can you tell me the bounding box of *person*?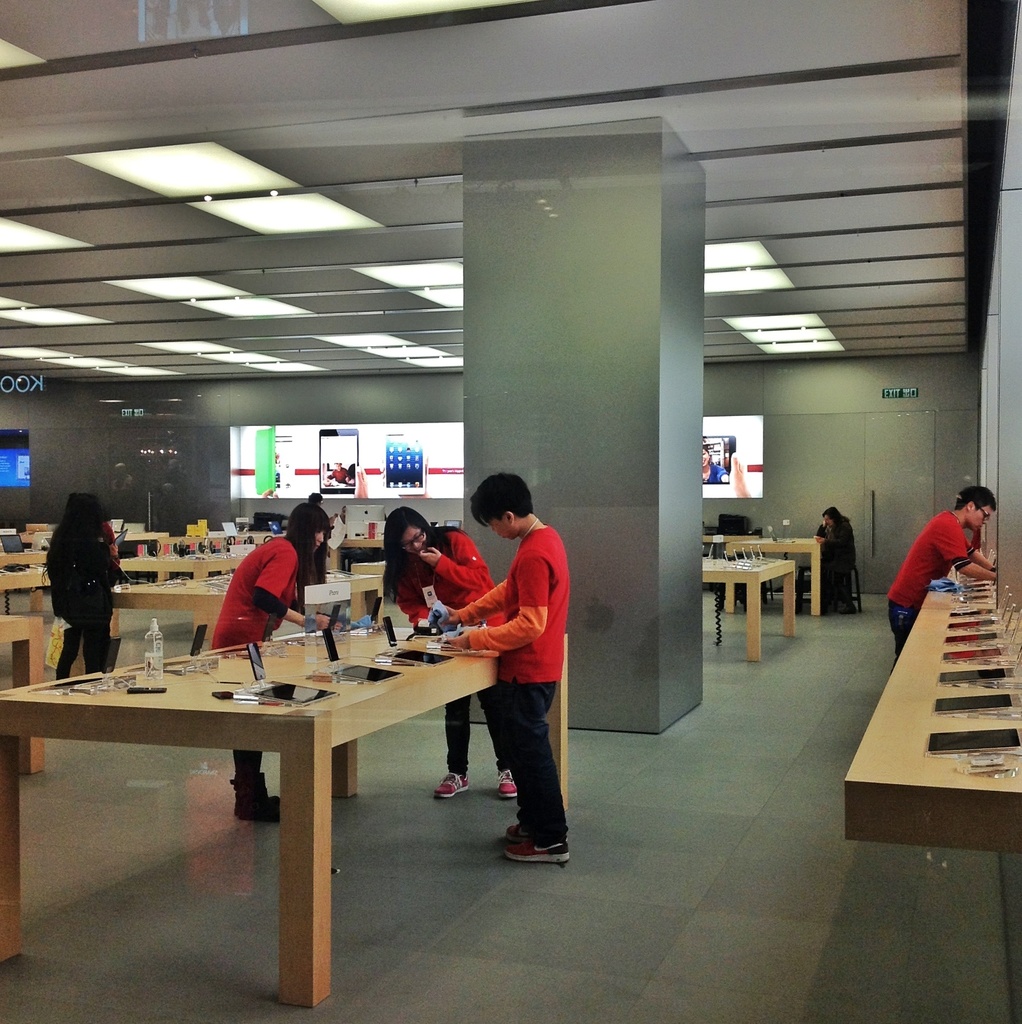
l=423, t=463, r=574, b=865.
